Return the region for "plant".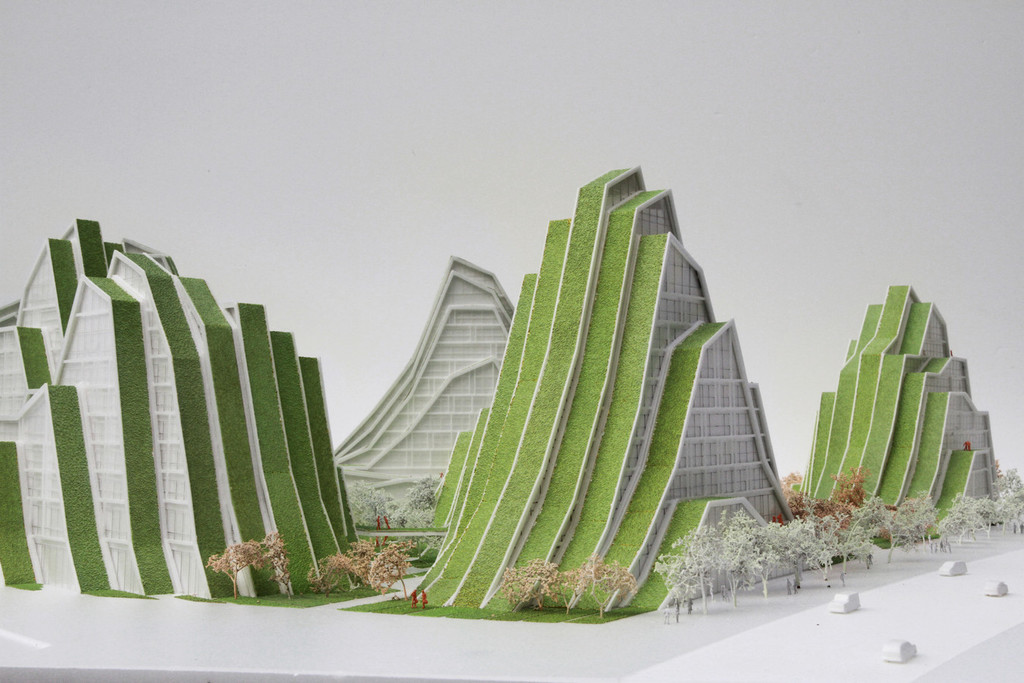
rect(596, 556, 645, 621).
